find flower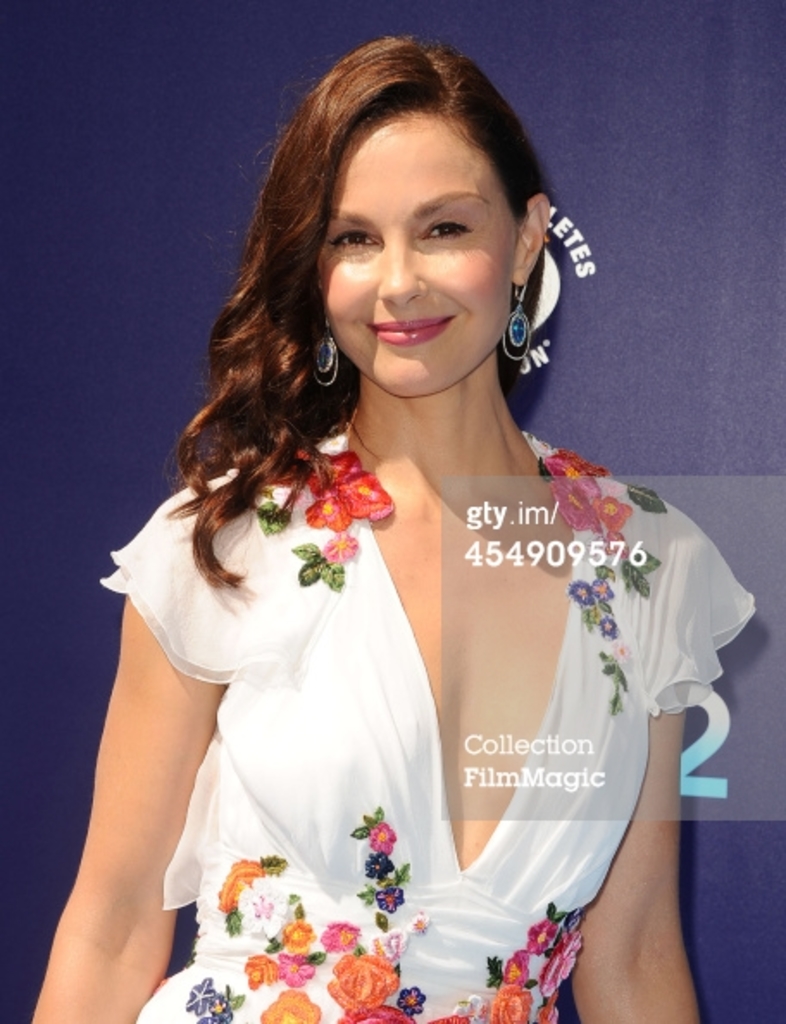
box=[500, 945, 534, 990]
